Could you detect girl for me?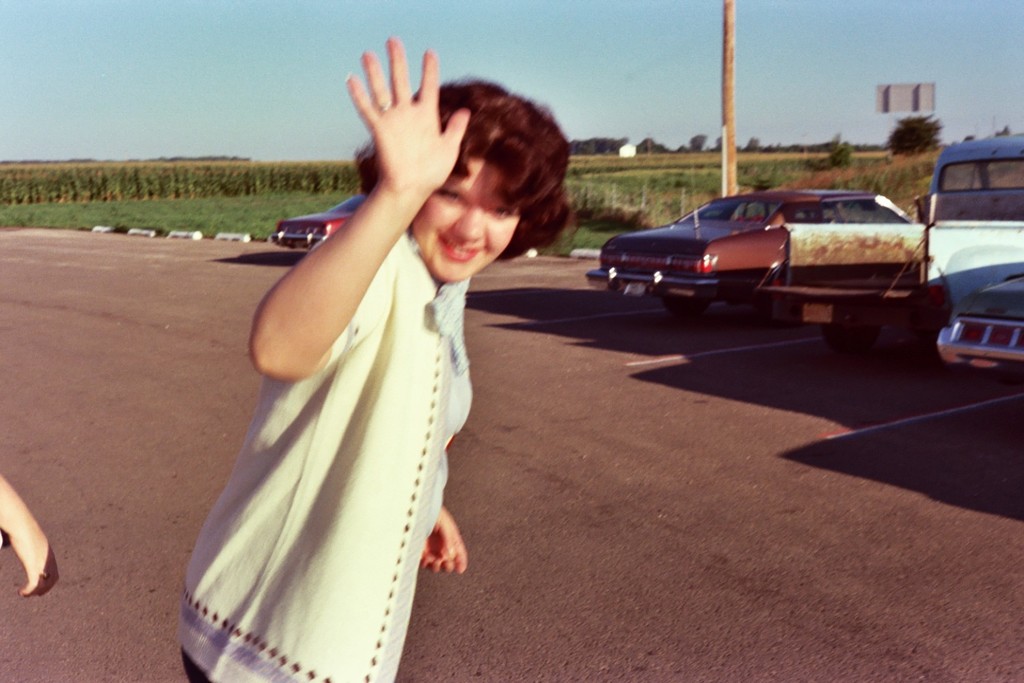
Detection result: 181,35,573,682.
